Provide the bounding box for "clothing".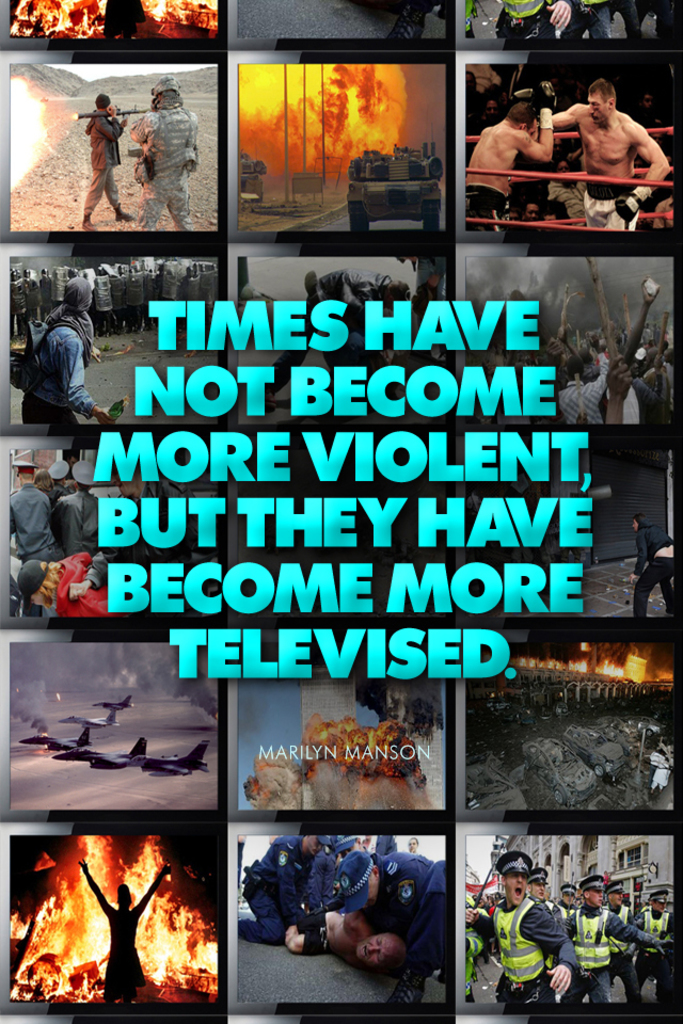
x1=465 y1=185 x2=497 y2=233.
